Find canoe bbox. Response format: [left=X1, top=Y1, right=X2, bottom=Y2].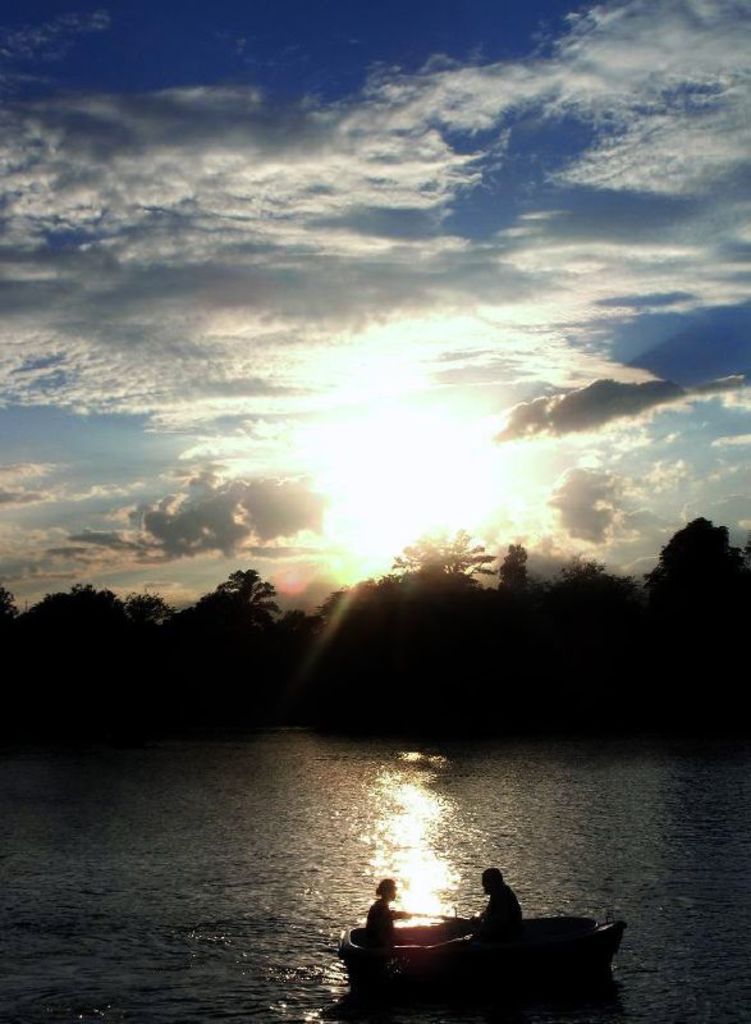
[left=345, top=913, right=615, bottom=984].
